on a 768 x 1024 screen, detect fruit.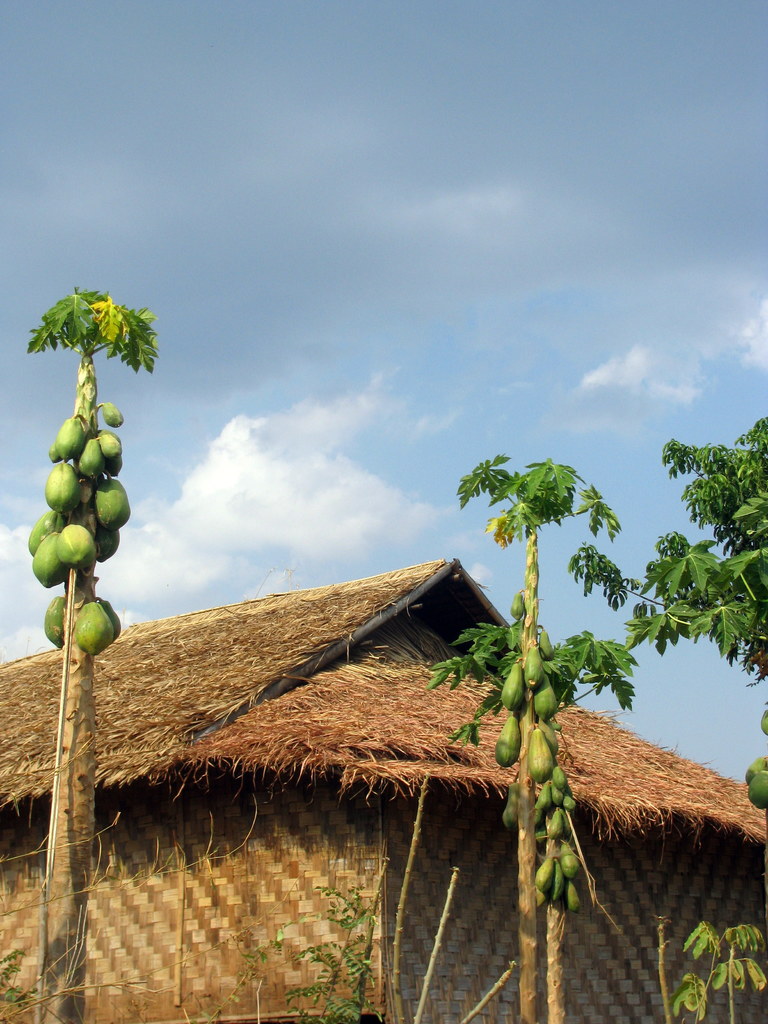
x1=510 y1=593 x2=525 y2=623.
